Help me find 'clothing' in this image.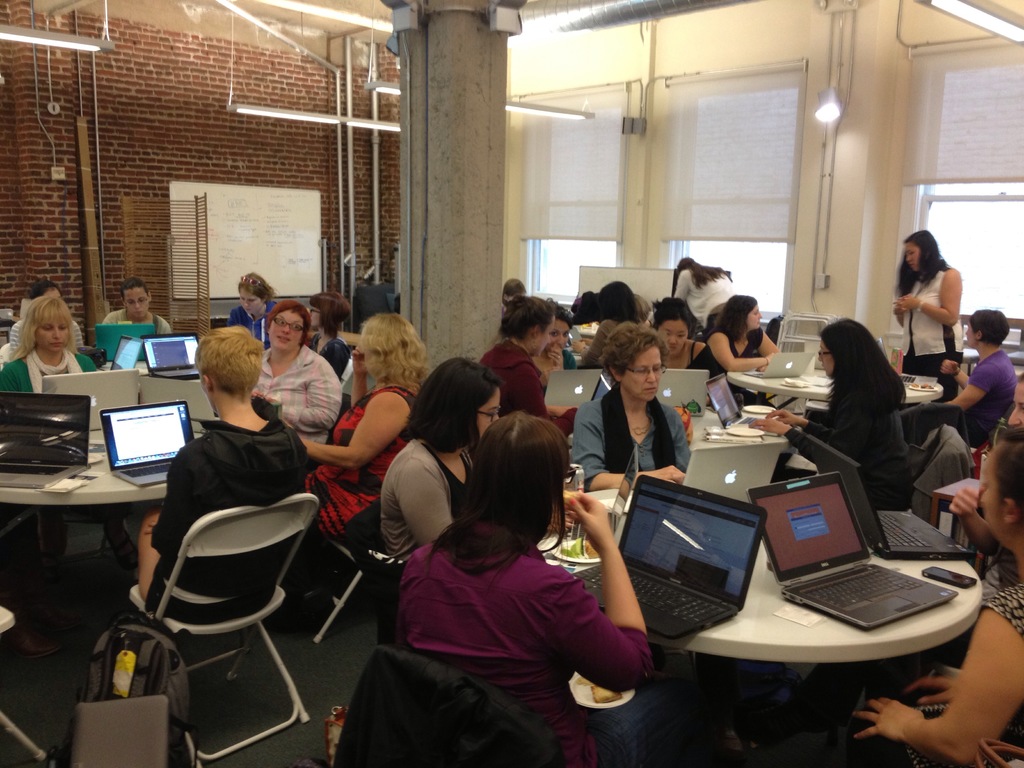
Found it: region(0, 348, 96, 407).
